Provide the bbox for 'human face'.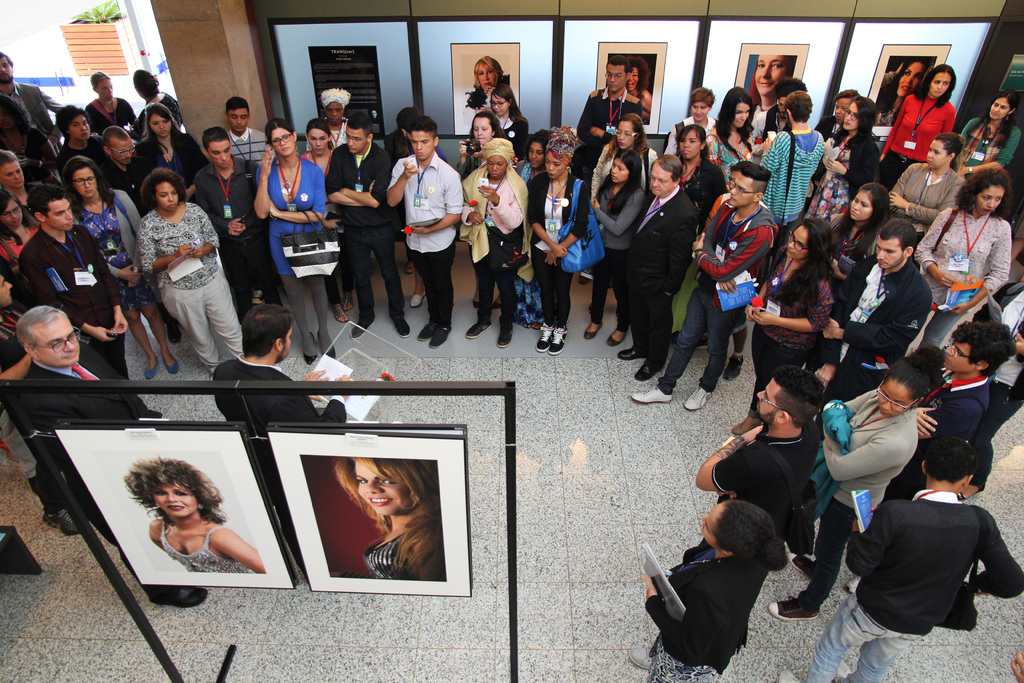
left=278, top=331, right=292, bottom=360.
